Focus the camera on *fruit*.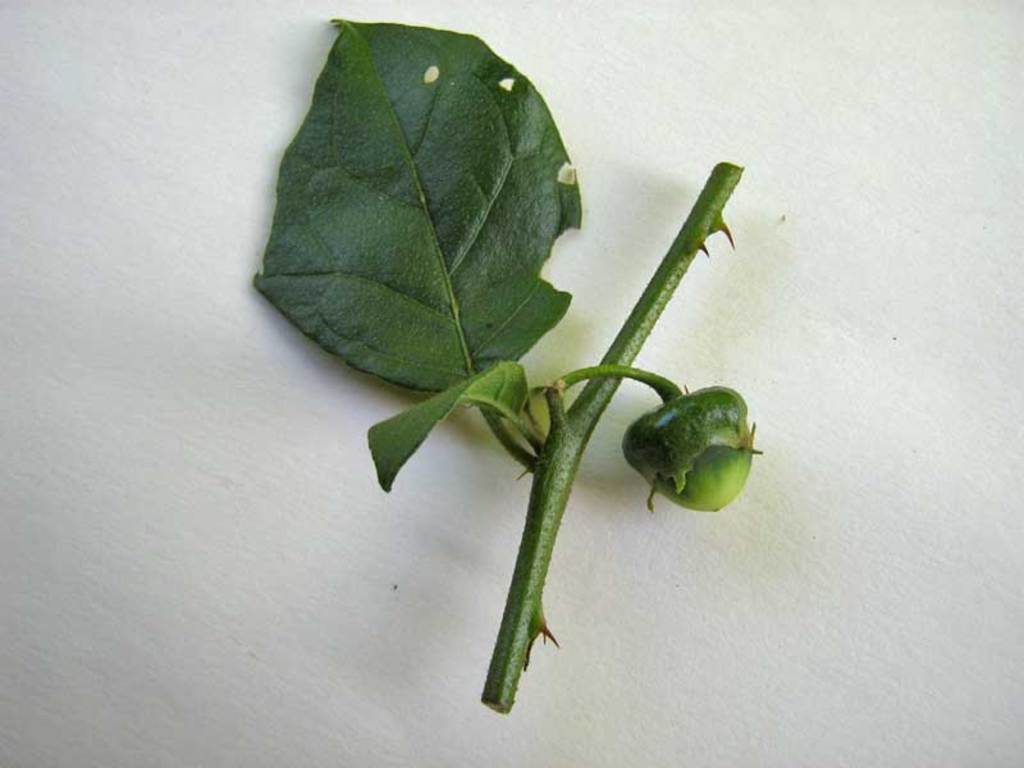
Focus region: bbox(622, 383, 754, 511).
